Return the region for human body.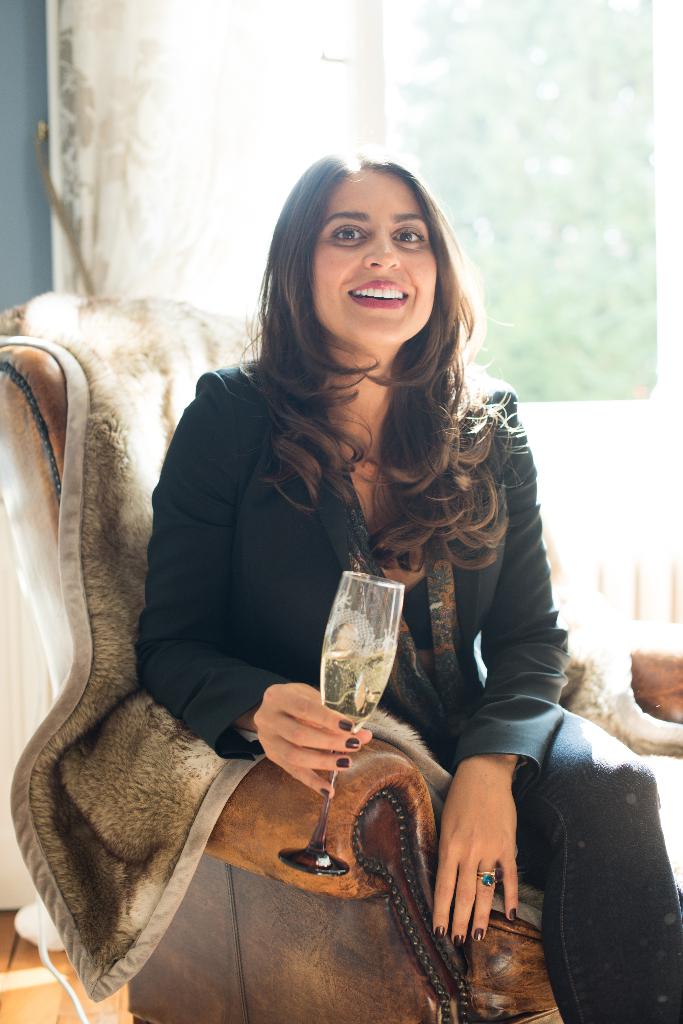
132,152,682,1023.
